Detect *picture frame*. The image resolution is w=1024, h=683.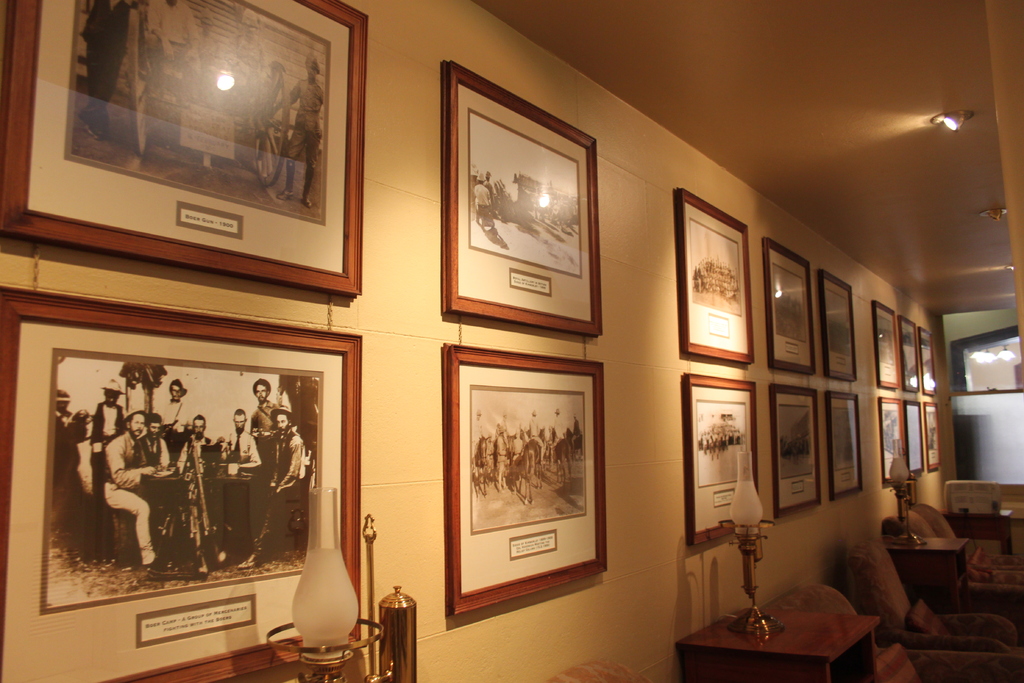
bbox(776, 385, 822, 518).
